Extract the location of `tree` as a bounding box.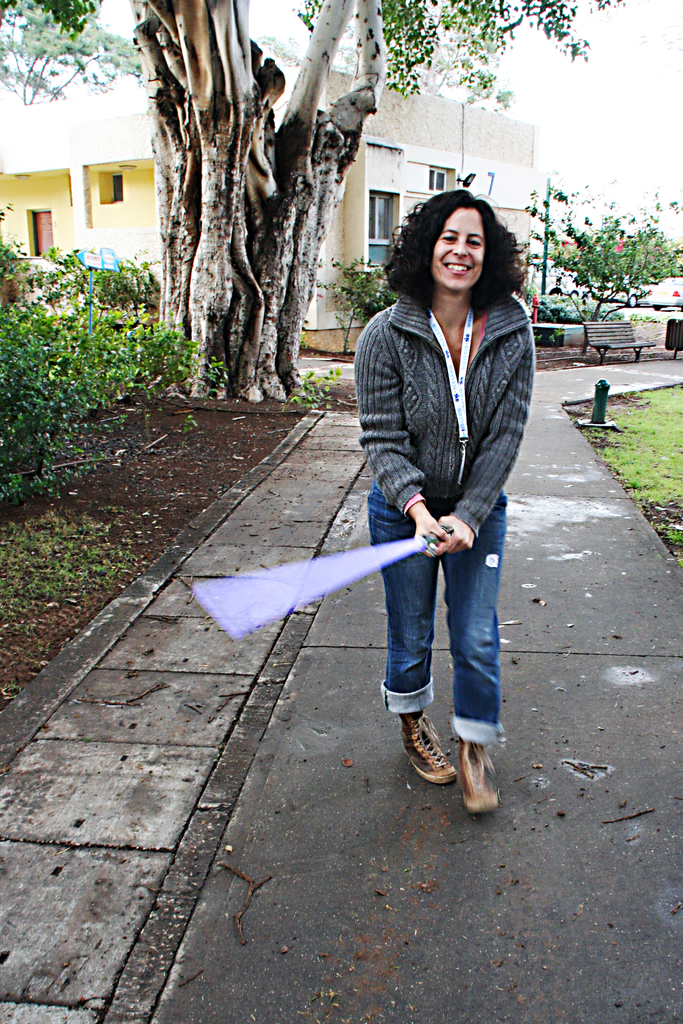
[547, 175, 682, 346].
